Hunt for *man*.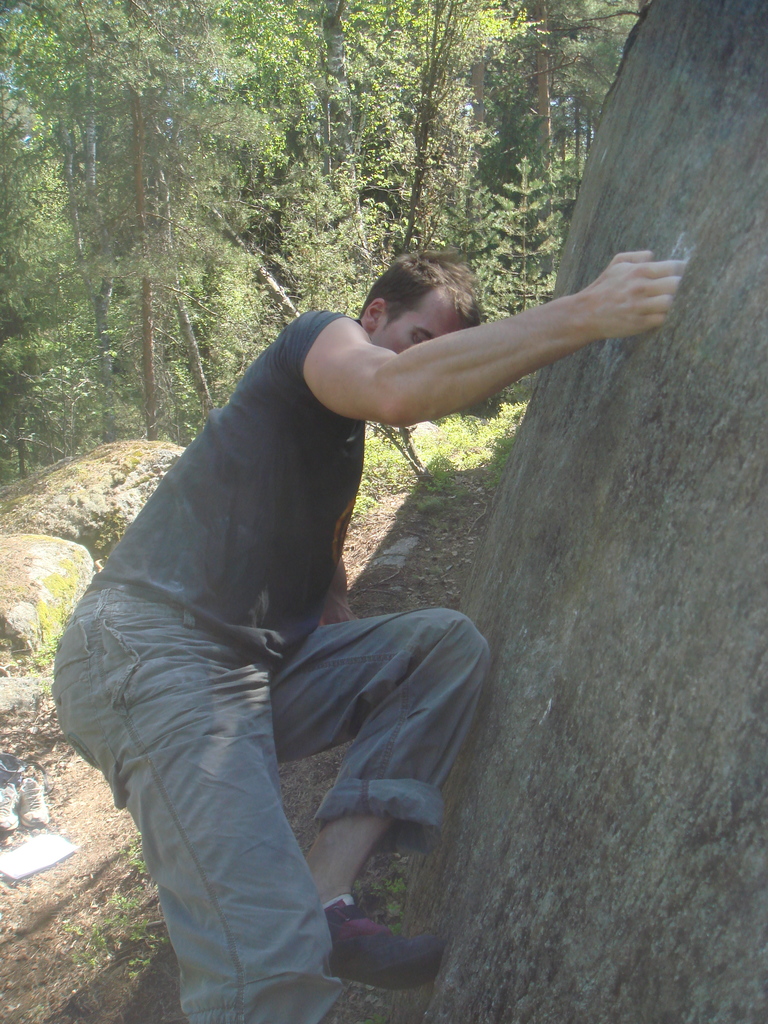
Hunted down at rect(49, 218, 637, 950).
